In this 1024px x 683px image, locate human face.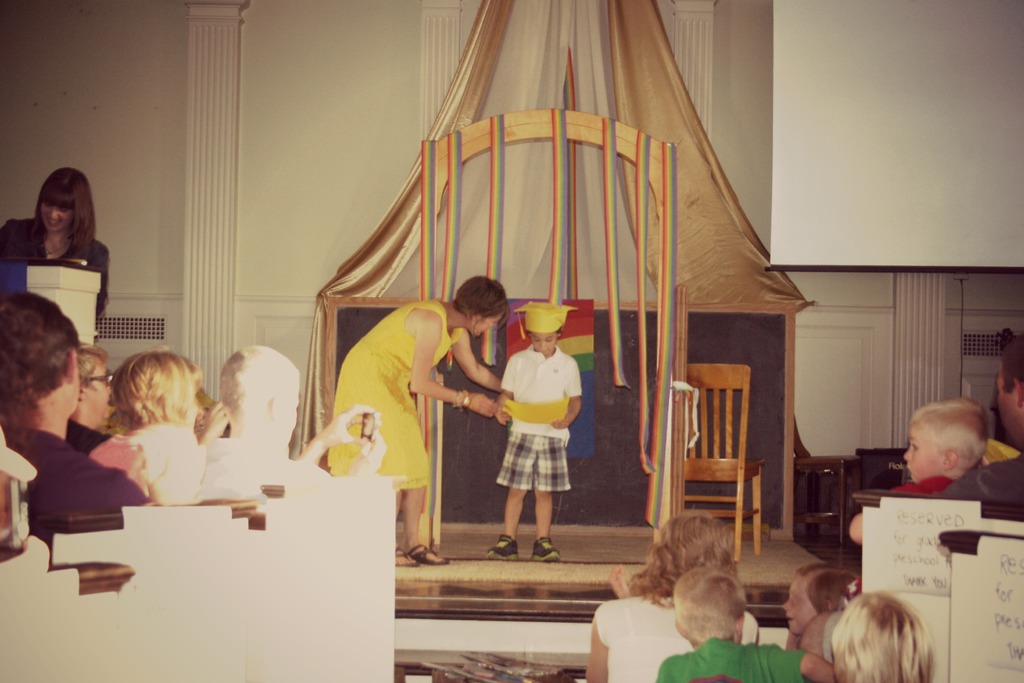
Bounding box: [996, 364, 1023, 436].
